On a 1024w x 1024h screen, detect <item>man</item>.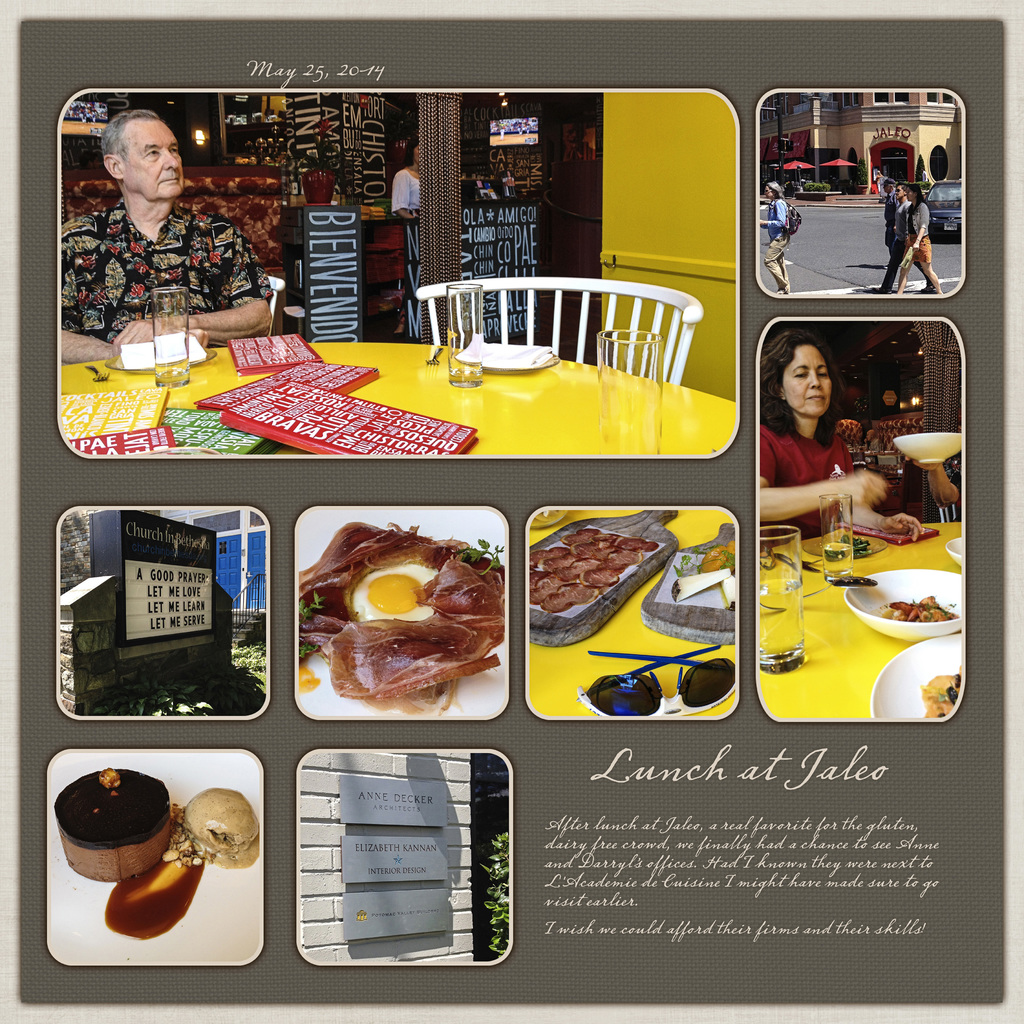
886,178,900,269.
